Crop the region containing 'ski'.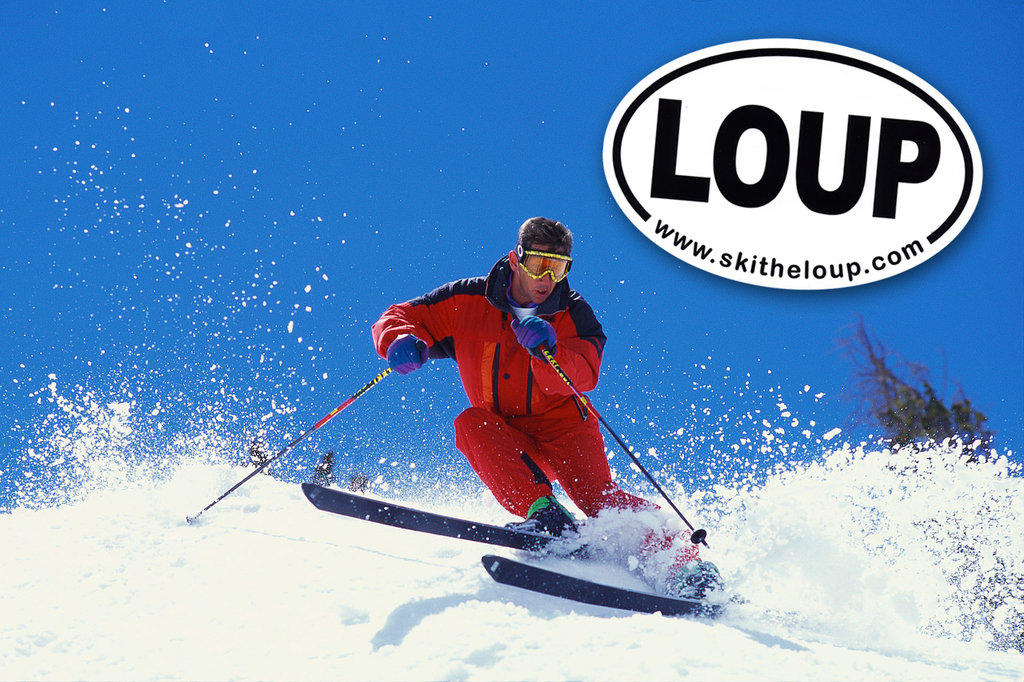
Crop region: (x1=282, y1=426, x2=742, y2=616).
